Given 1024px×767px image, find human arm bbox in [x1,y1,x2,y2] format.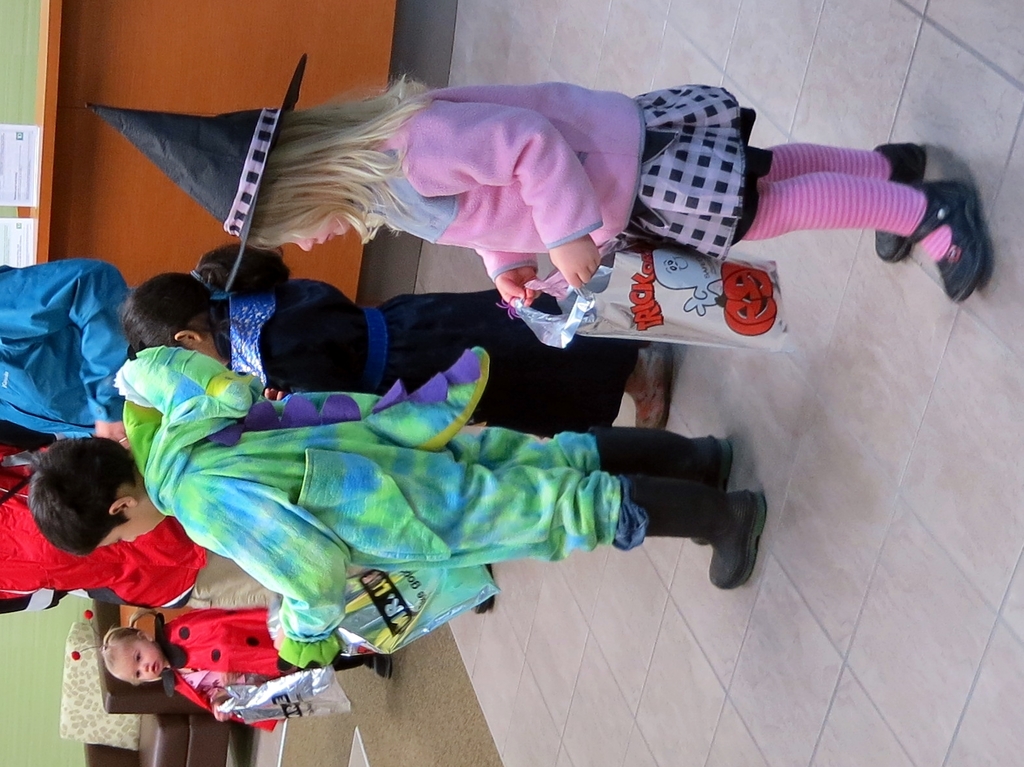
[340,142,615,312].
